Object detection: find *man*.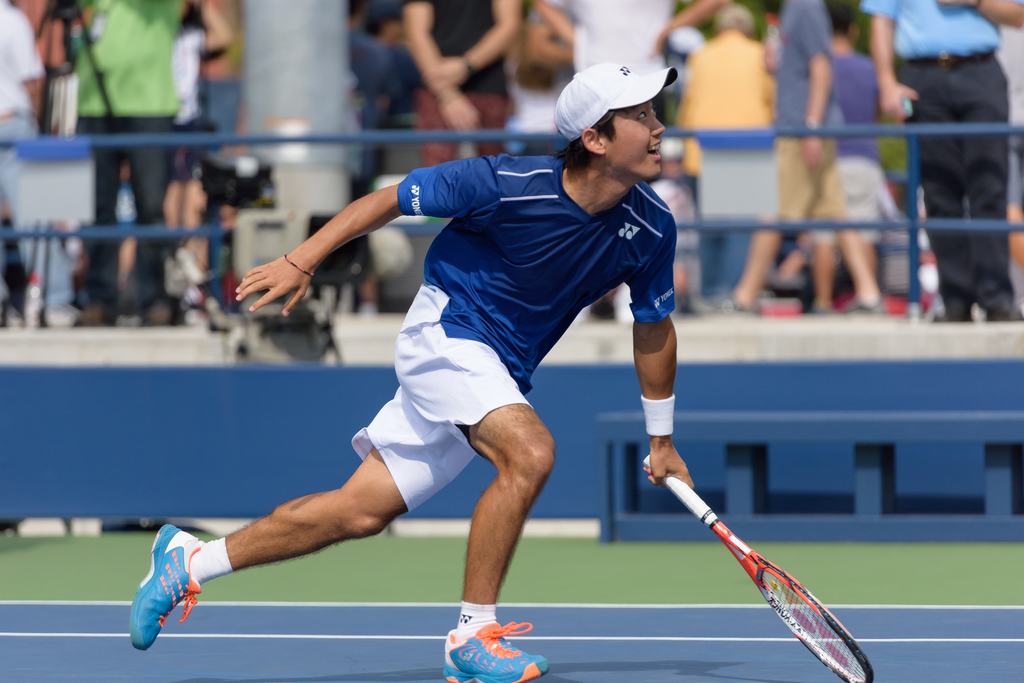
856:0:1023:323.
